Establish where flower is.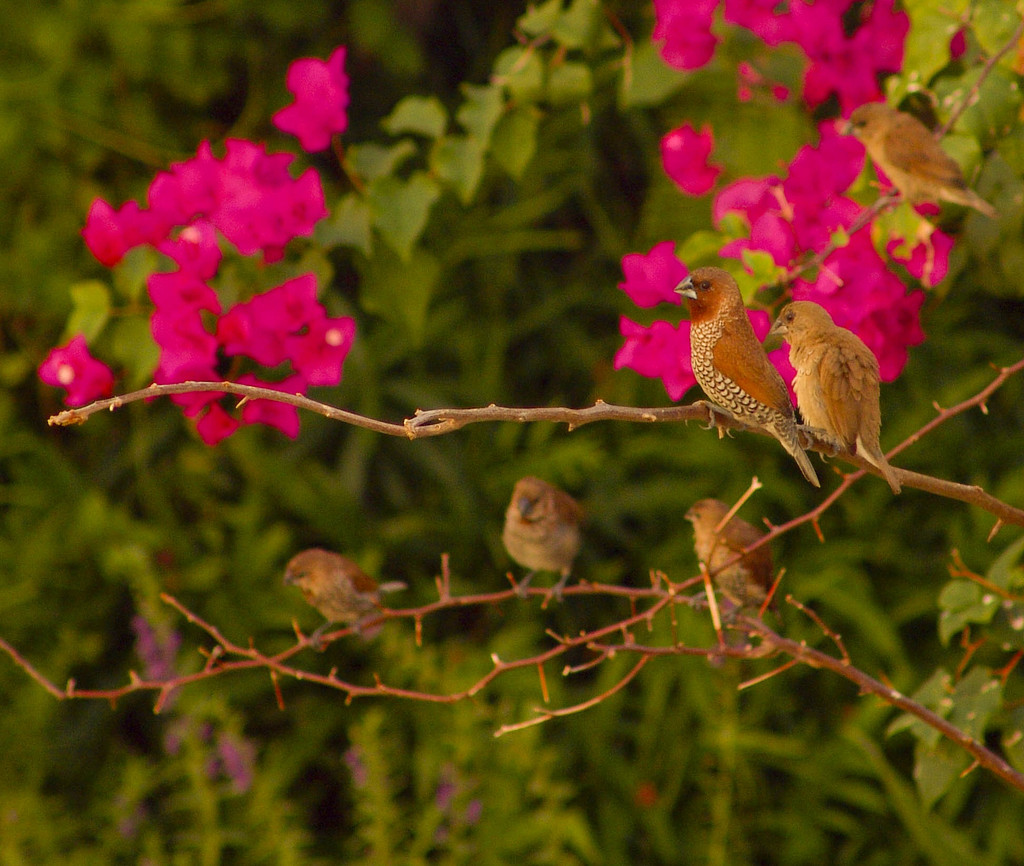
Established at left=33, top=335, right=115, bottom=409.
